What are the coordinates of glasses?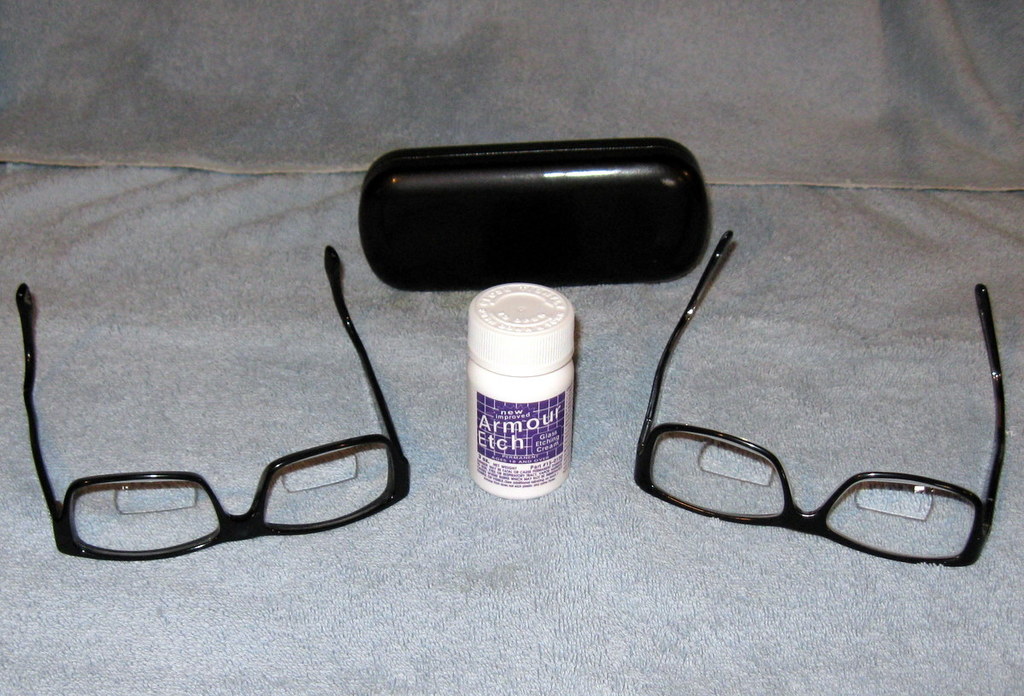
[x1=14, y1=246, x2=410, y2=561].
